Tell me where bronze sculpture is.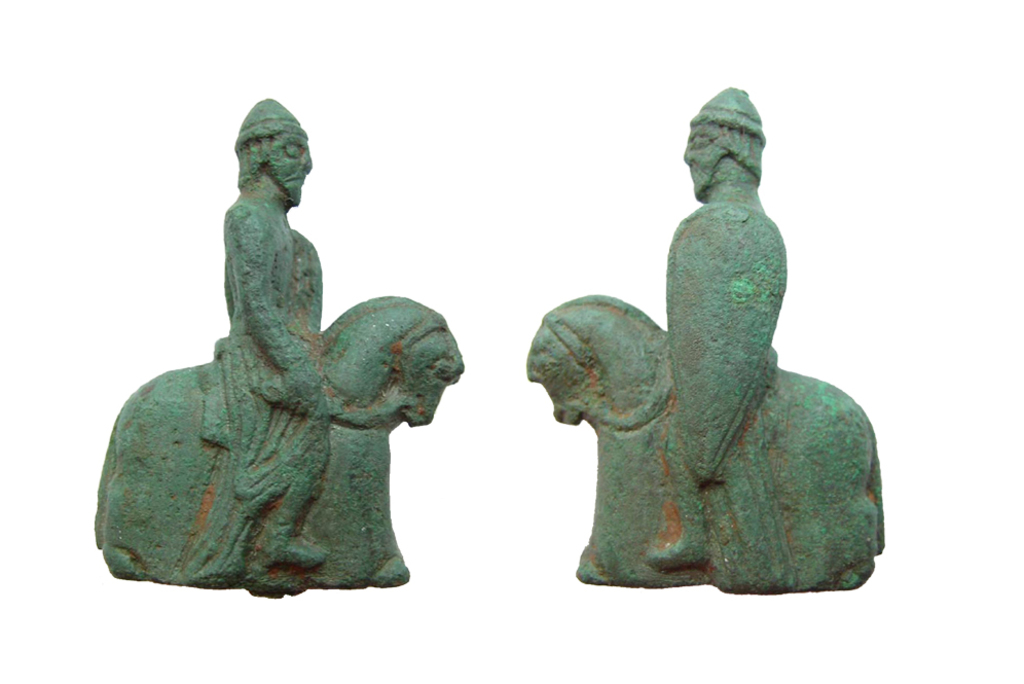
bronze sculpture is at [107, 112, 446, 597].
